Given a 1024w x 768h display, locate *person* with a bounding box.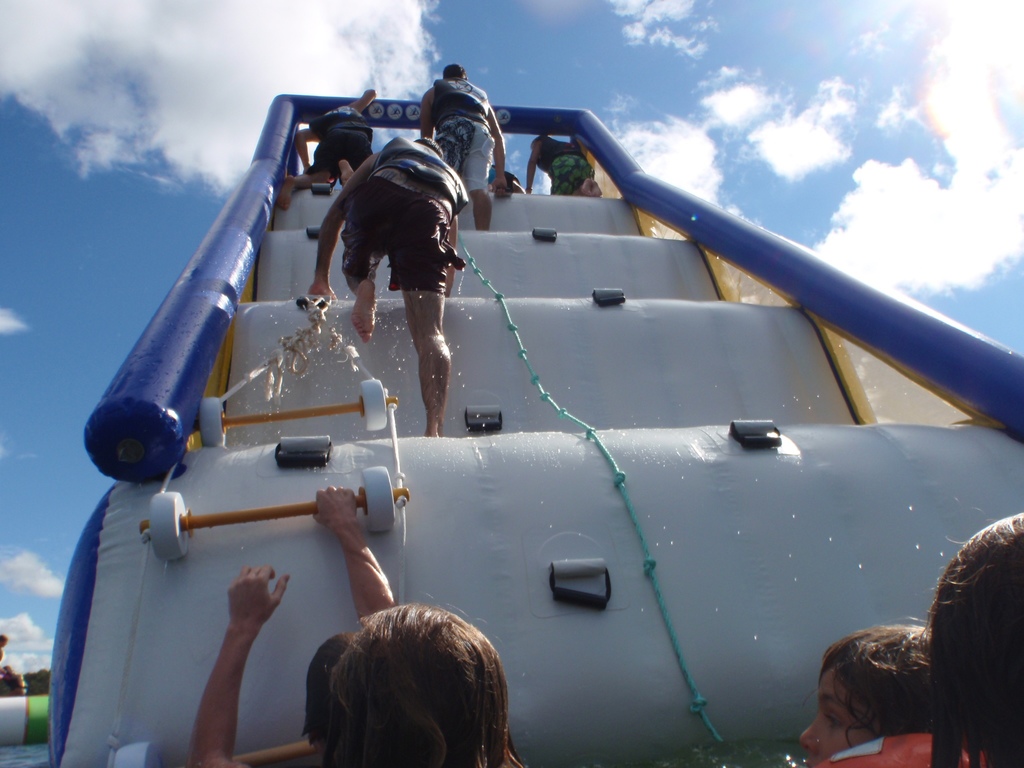
Located: select_region(332, 604, 529, 767).
